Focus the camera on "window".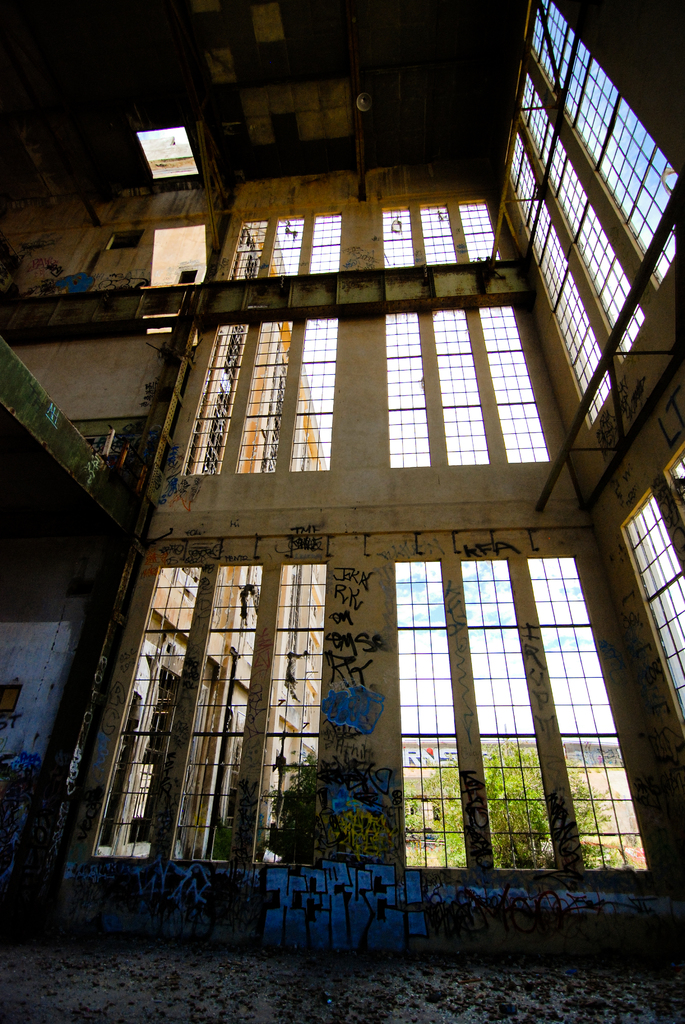
Focus region: 621/490/684/721.
